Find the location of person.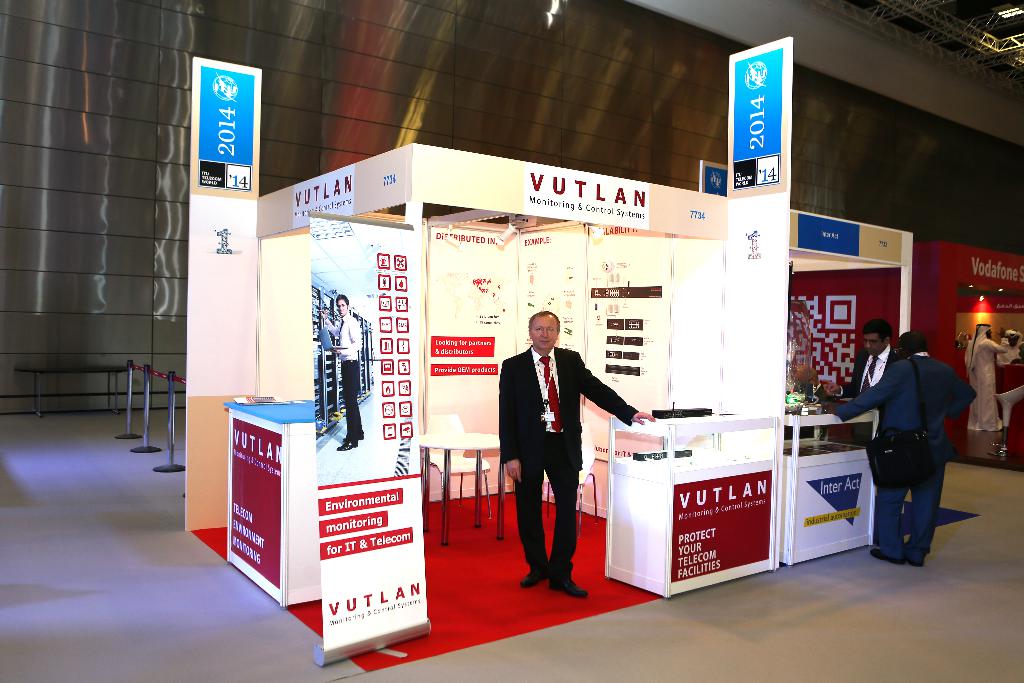
Location: <region>1013, 340, 1023, 362</region>.
